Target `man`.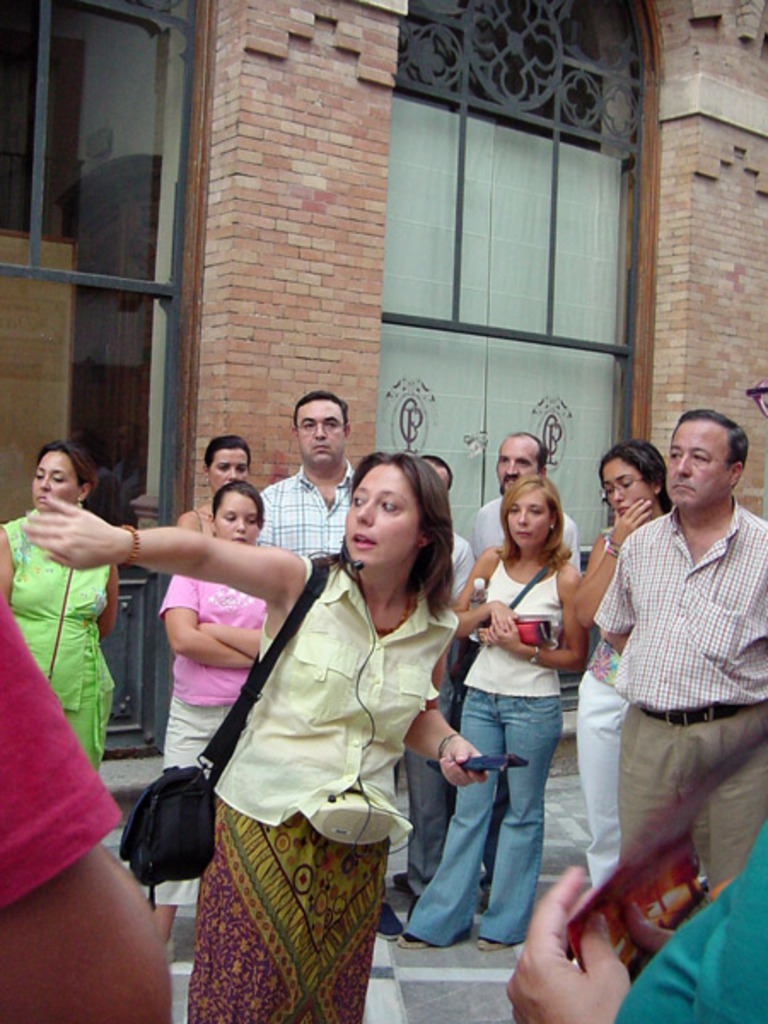
Target region: rect(563, 403, 758, 978).
